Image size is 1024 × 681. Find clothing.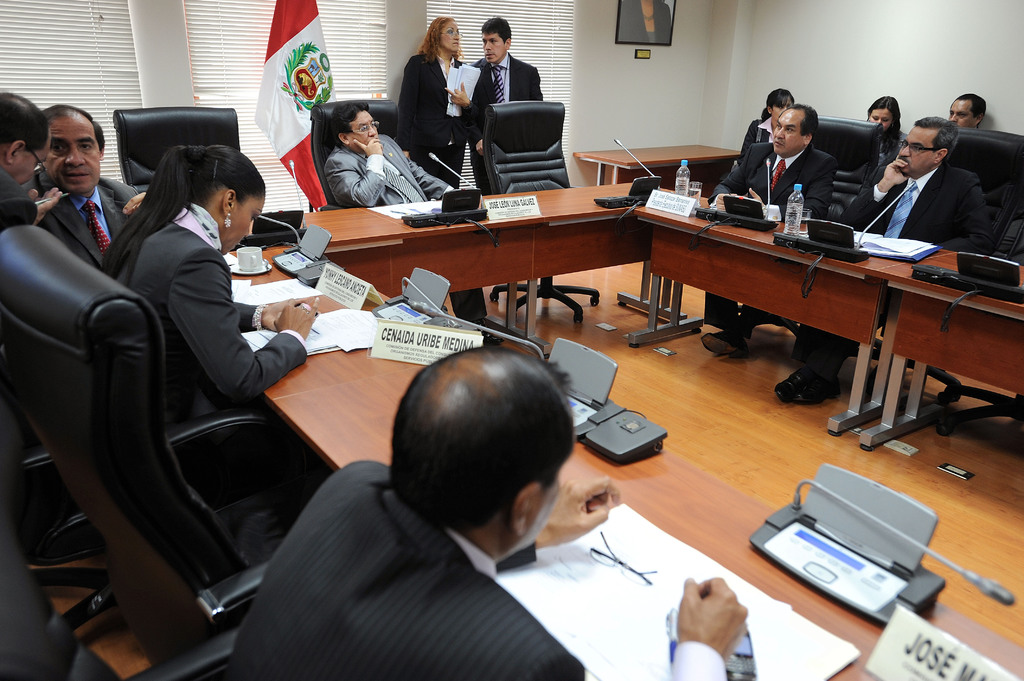
box=[0, 163, 39, 232].
